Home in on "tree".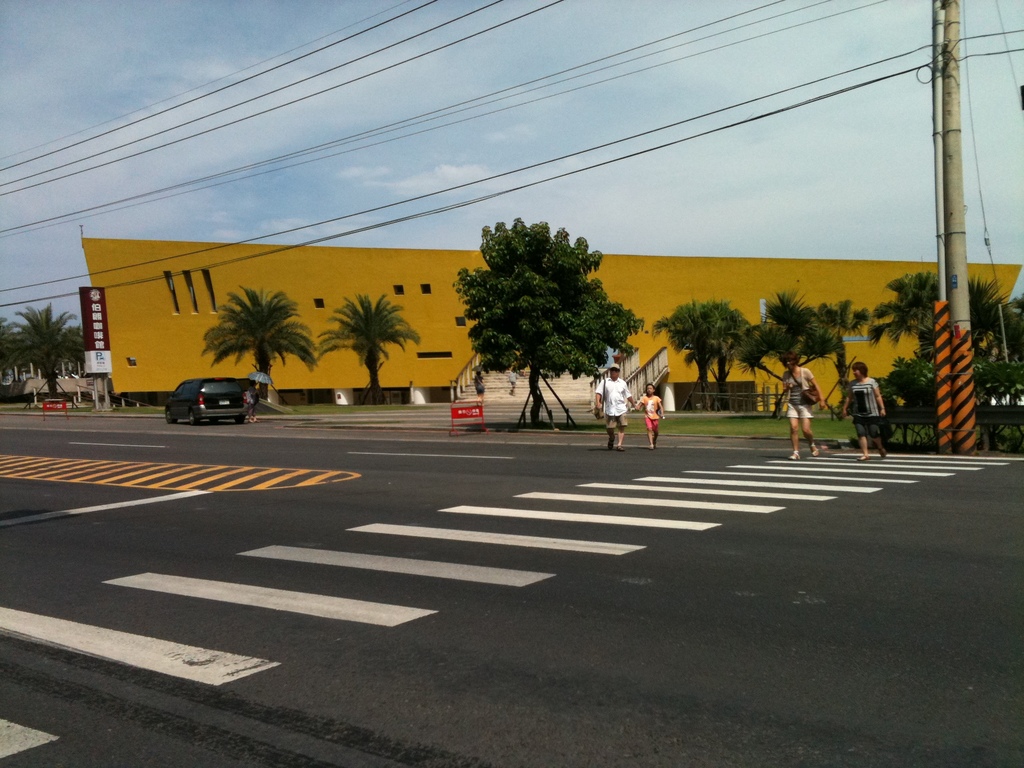
Homed in at locate(969, 275, 1023, 371).
